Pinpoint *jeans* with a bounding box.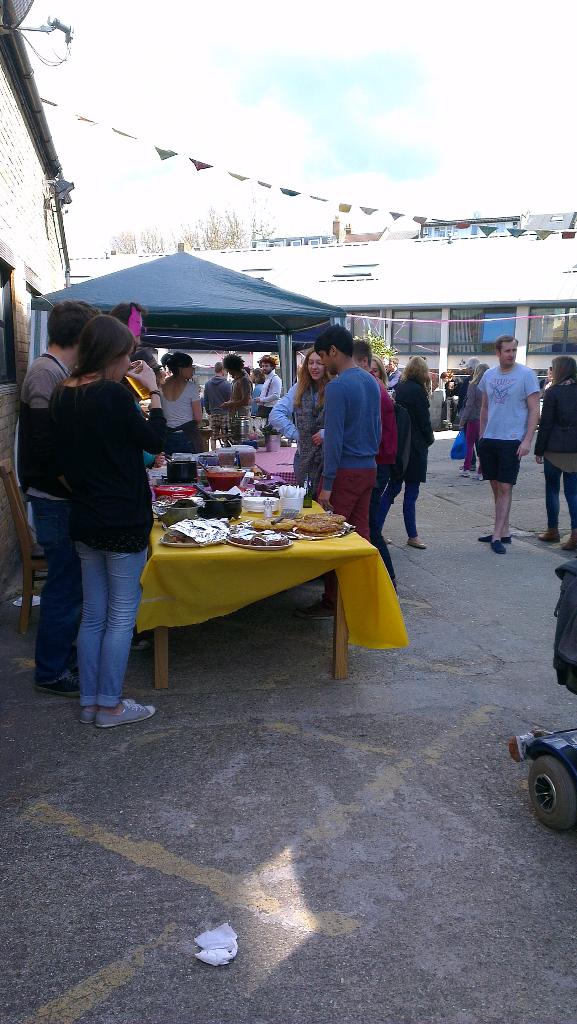
locate(377, 486, 421, 536).
